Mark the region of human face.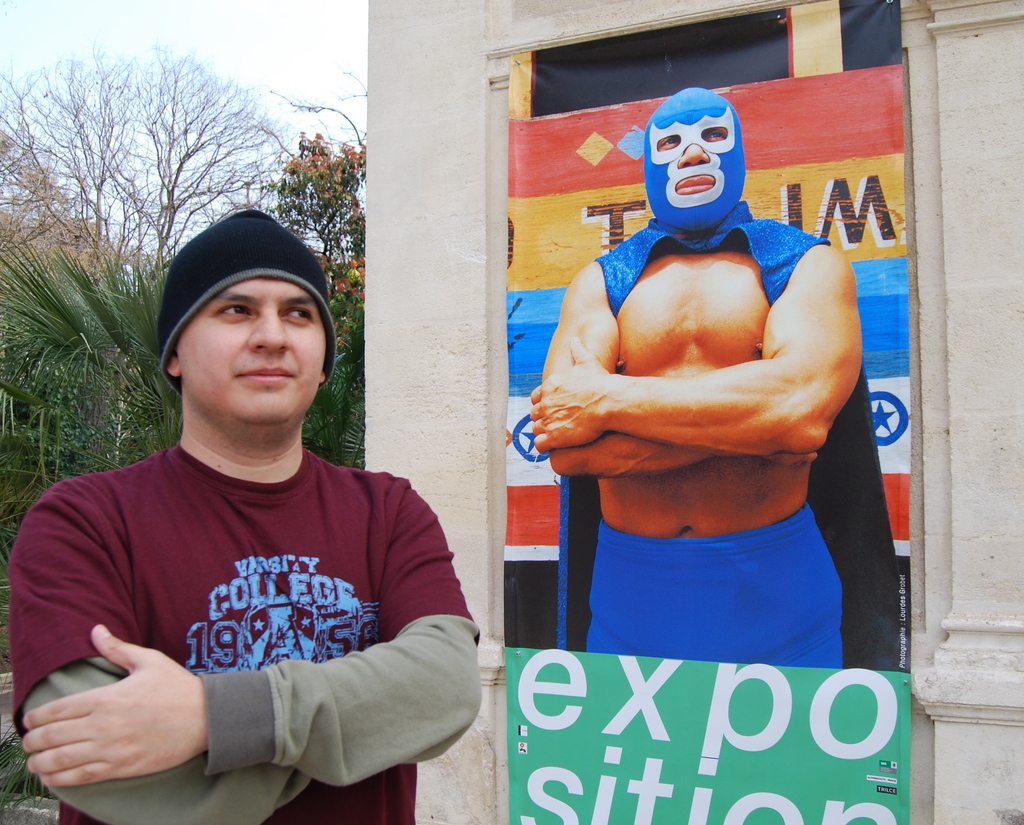
Region: 648 111 739 201.
